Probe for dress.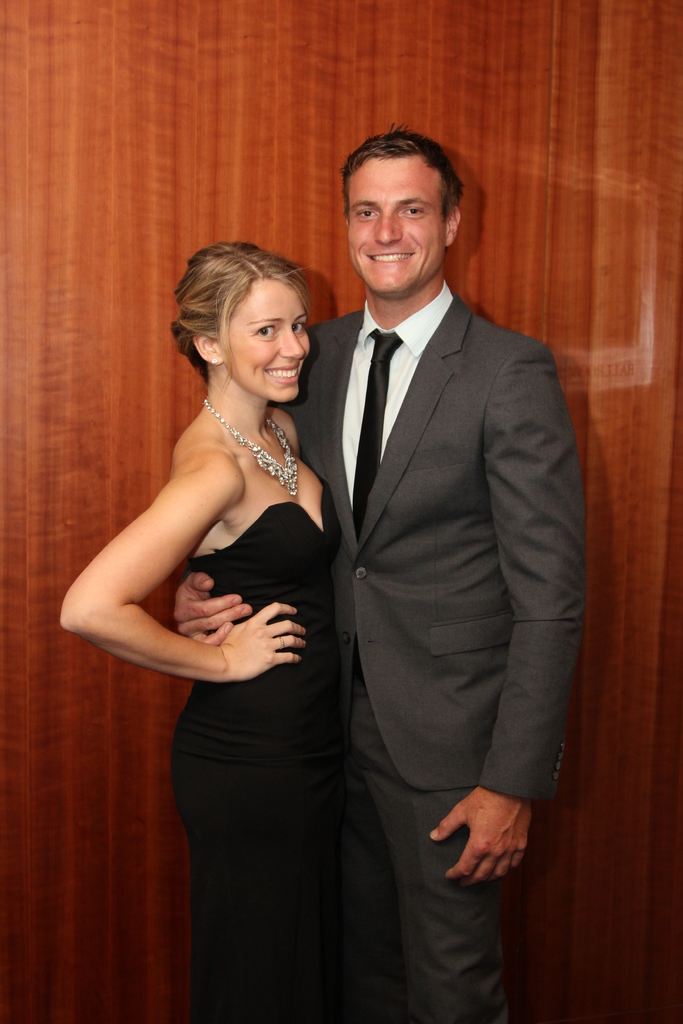
Probe result: [left=170, top=481, right=402, bottom=1023].
